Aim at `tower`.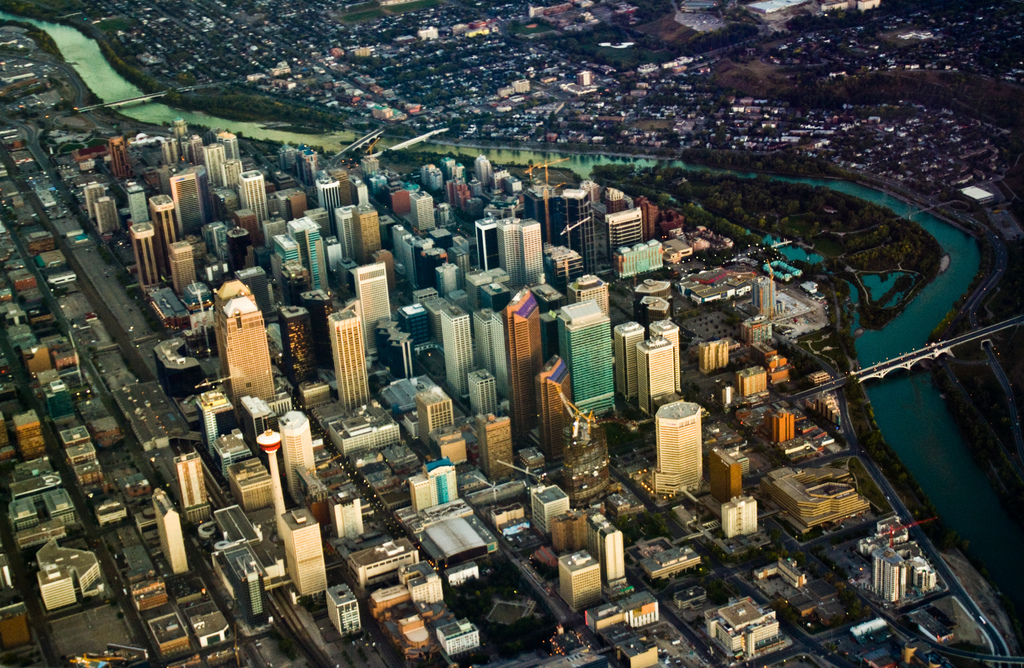
Aimed at bbox(527, 358, 565, 482).
